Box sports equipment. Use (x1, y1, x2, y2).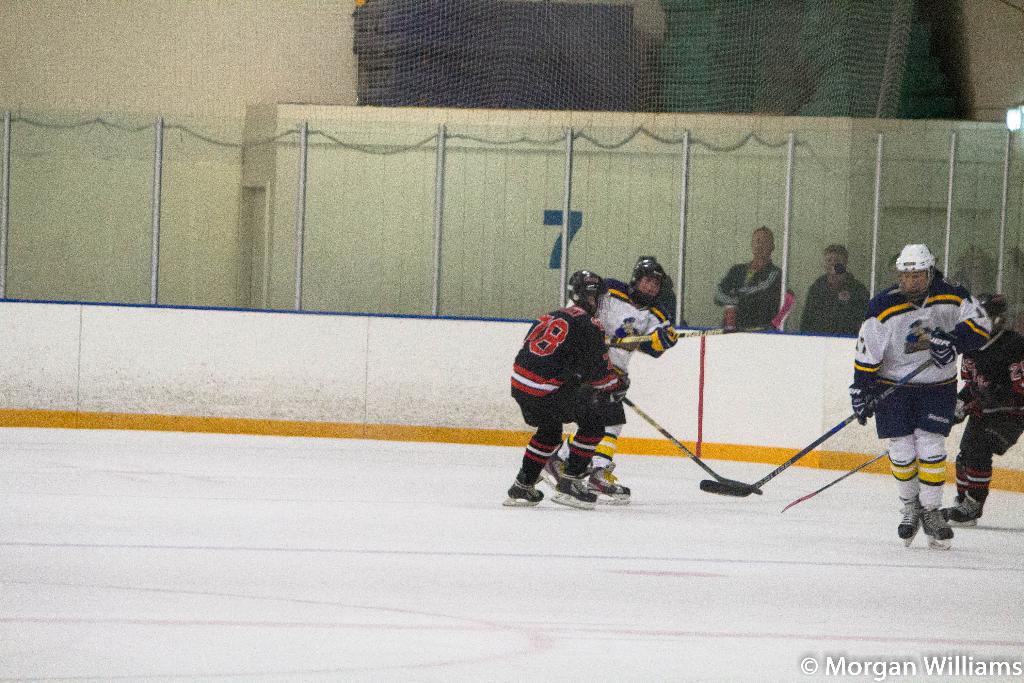
(568, 270, 614, 316).
